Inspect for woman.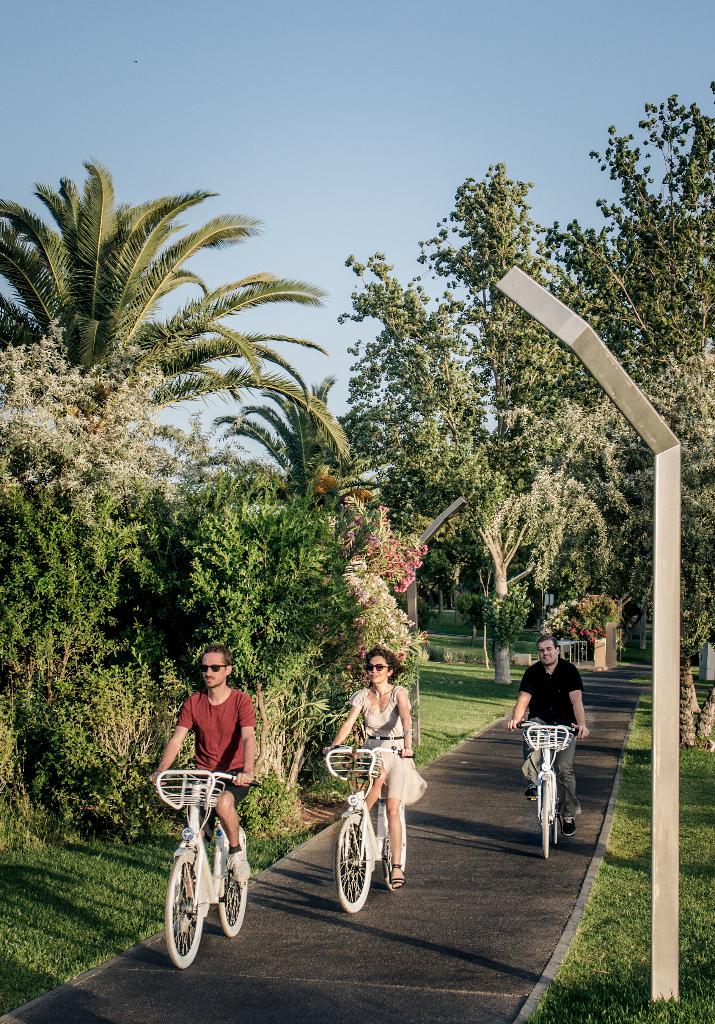
Inspection: [326,652,422,897].
